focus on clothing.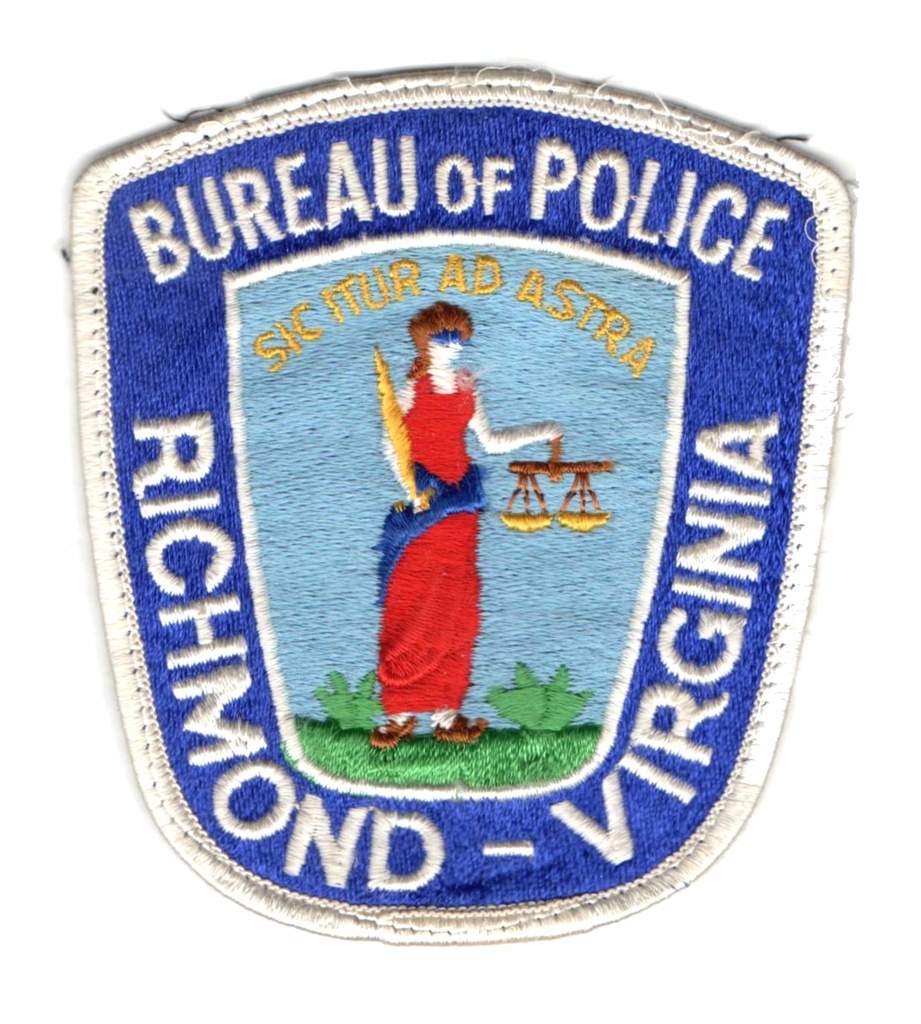
Focused at box(111, 68, 916, 913).
